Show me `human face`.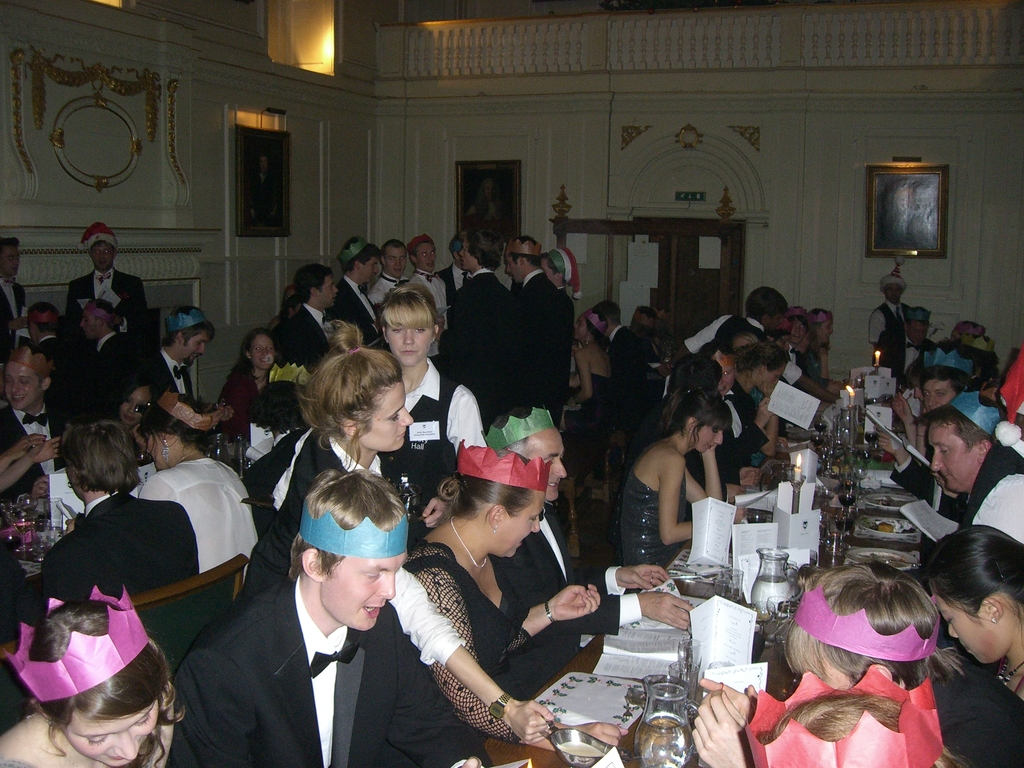
`human face` is here: x1=943 y1=595 x2=1004 y2=666.
